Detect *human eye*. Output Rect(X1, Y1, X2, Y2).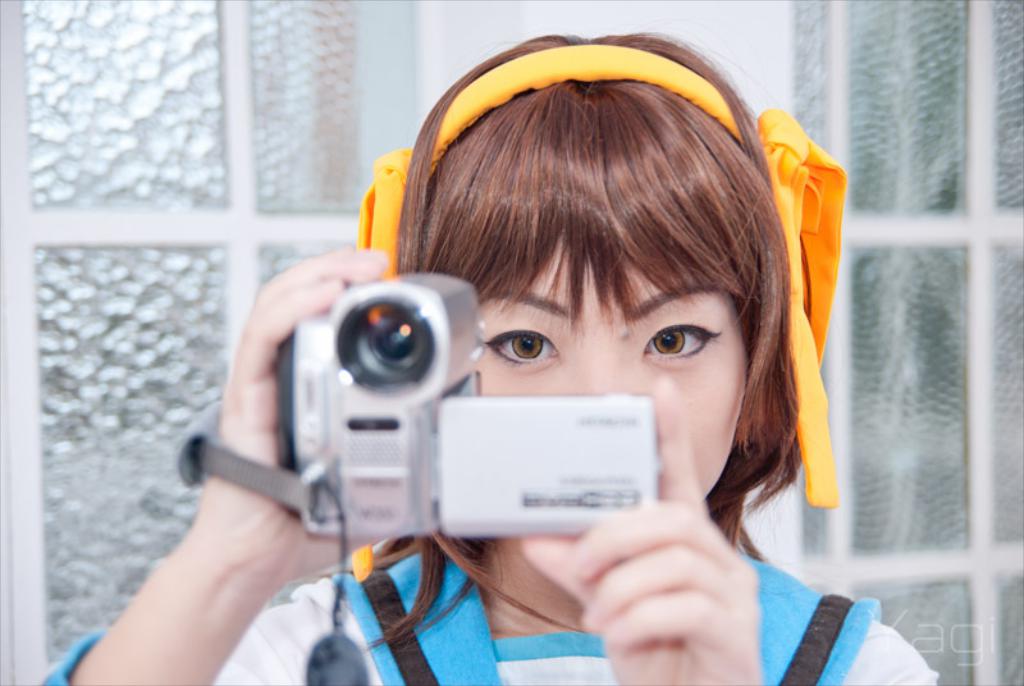
Rect(479, 323, 562, 371).
